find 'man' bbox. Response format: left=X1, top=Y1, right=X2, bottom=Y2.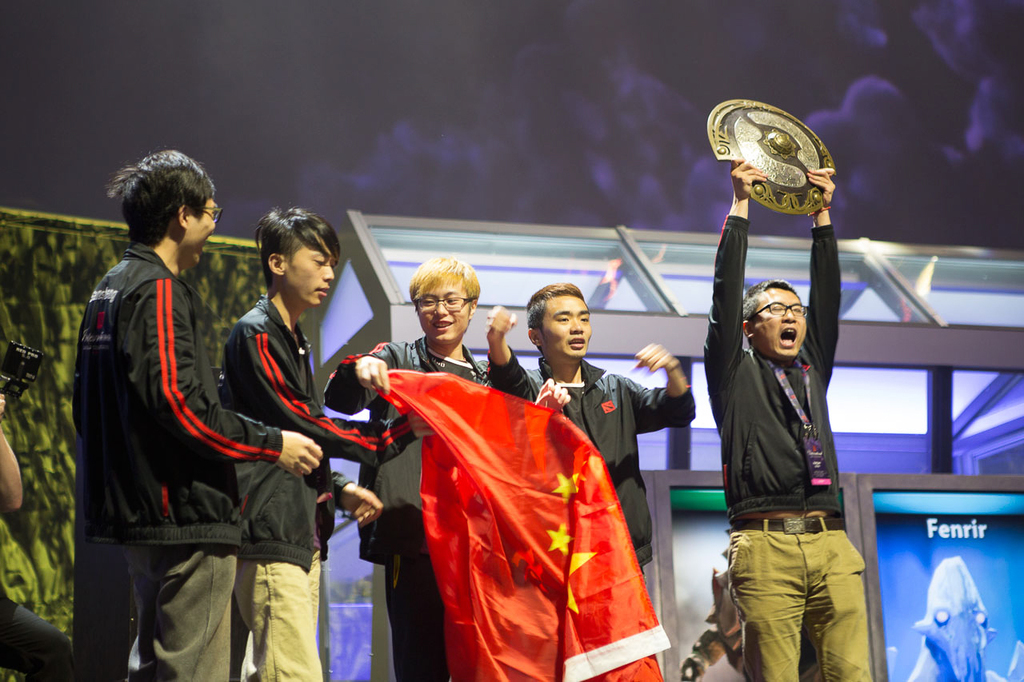
left=326, top=261, right=545, bottom=681.
